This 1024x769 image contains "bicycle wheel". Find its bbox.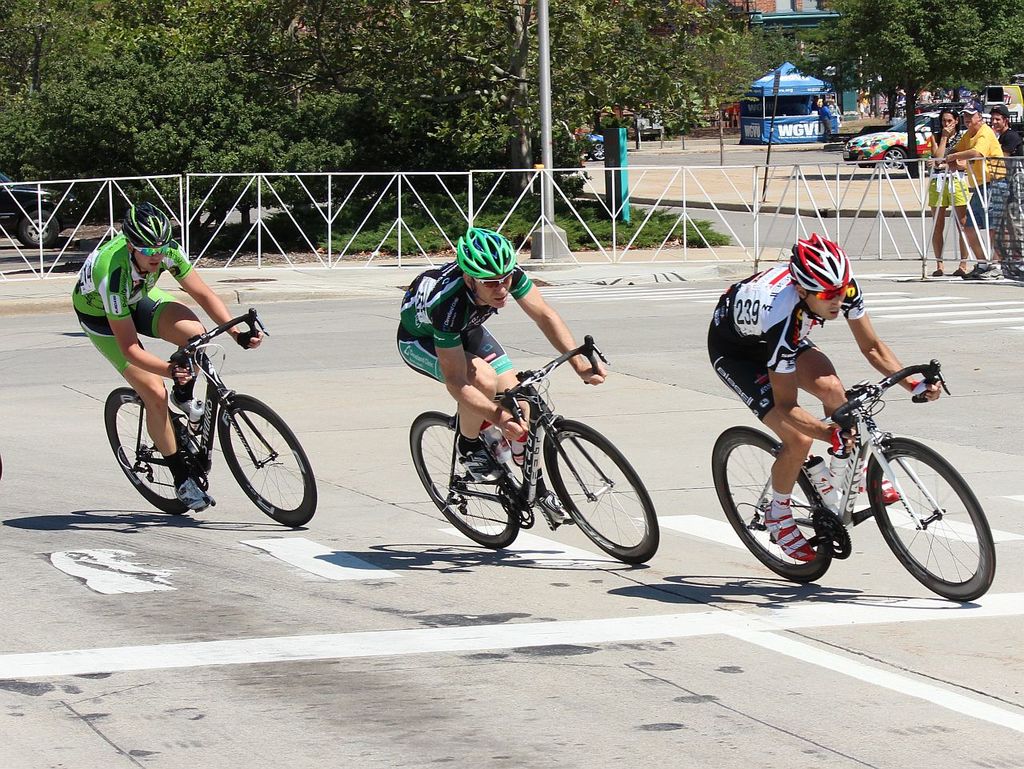
412 411 520 547.
